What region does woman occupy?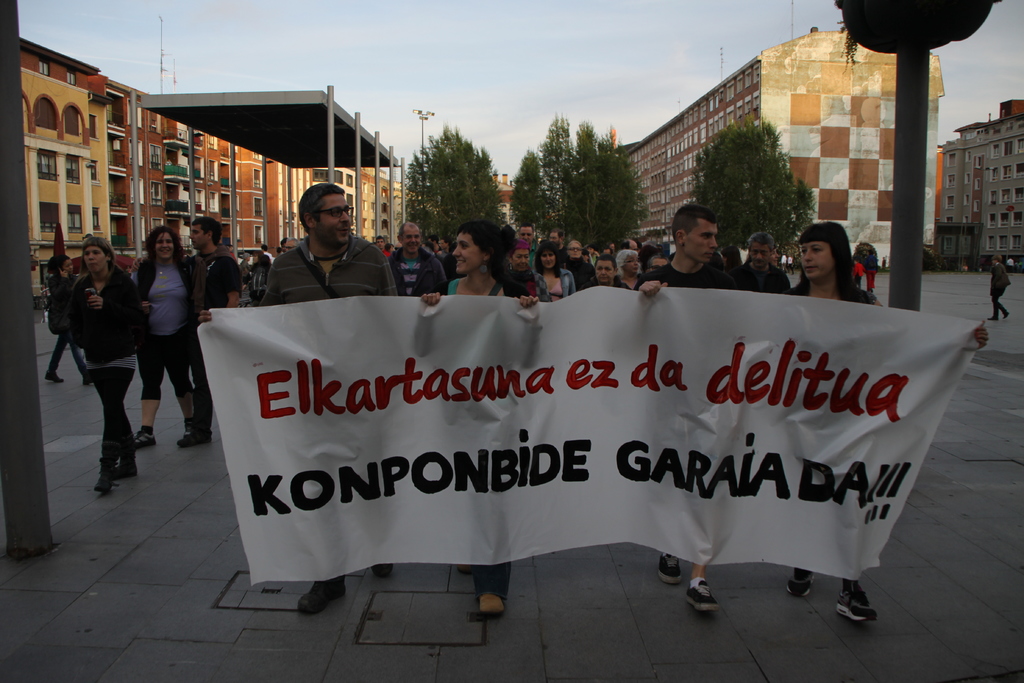
{"left": 68, "top": 233, "right": 146, "bottom": 491}.
